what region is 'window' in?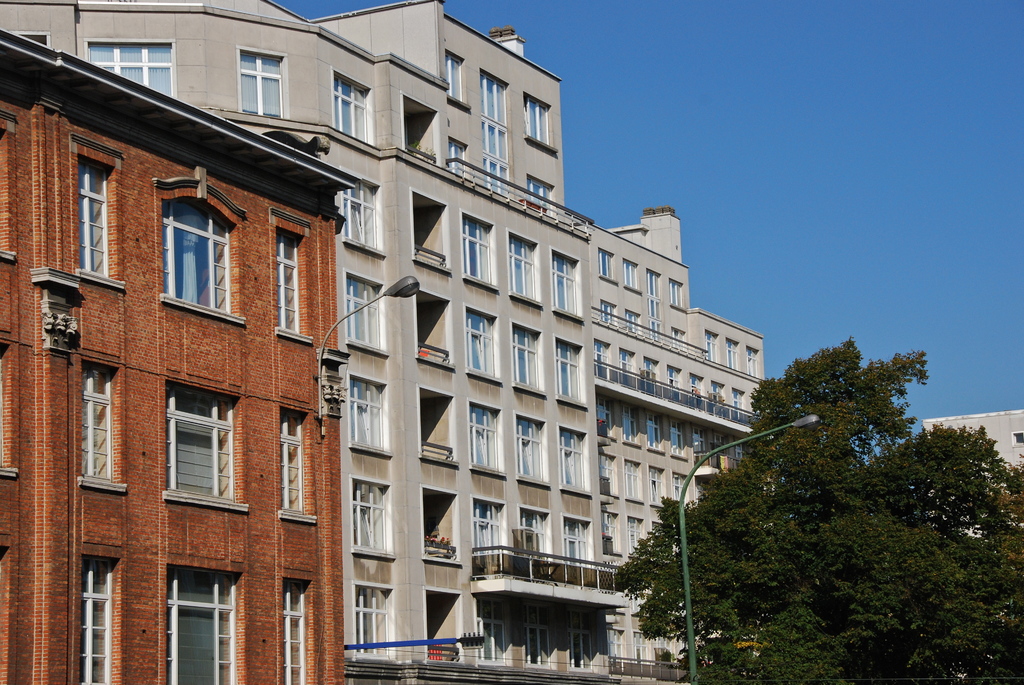
[x1=562, y1=516, x2=589, y2=568].
